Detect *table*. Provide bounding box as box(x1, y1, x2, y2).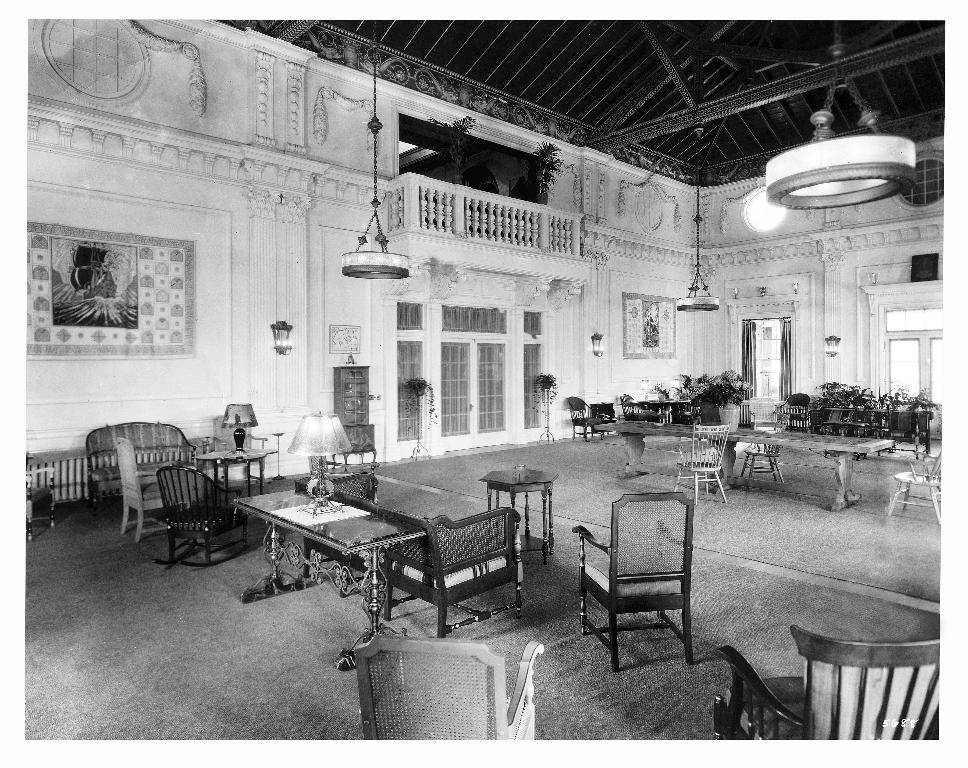
box(485, 471, 556, 555).
